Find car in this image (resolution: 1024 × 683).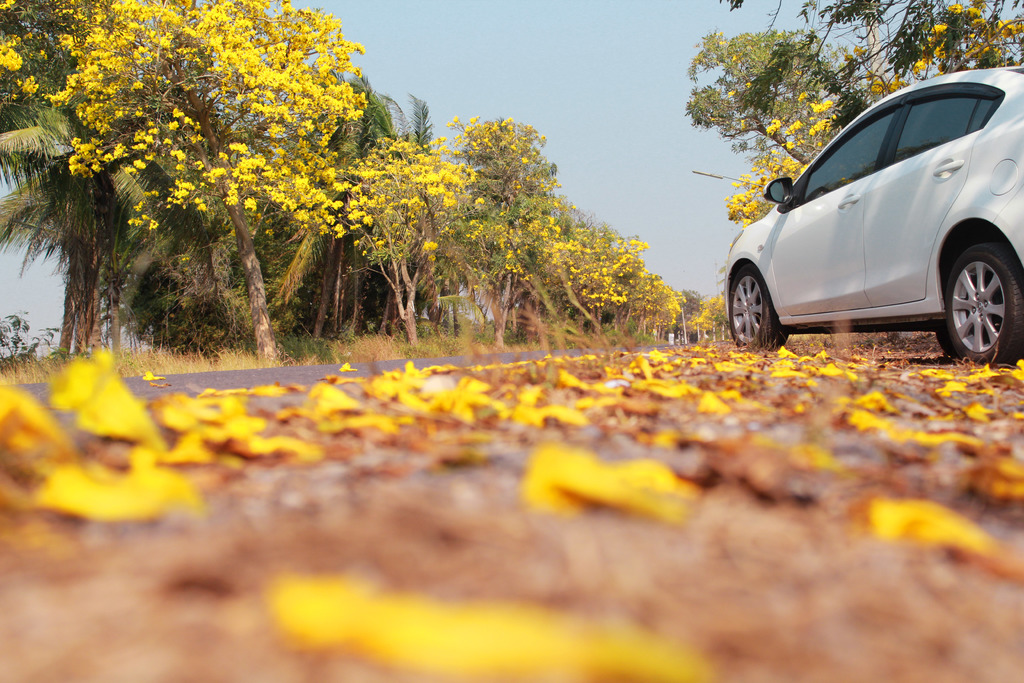
locate(728, 67, 1023, 362).
